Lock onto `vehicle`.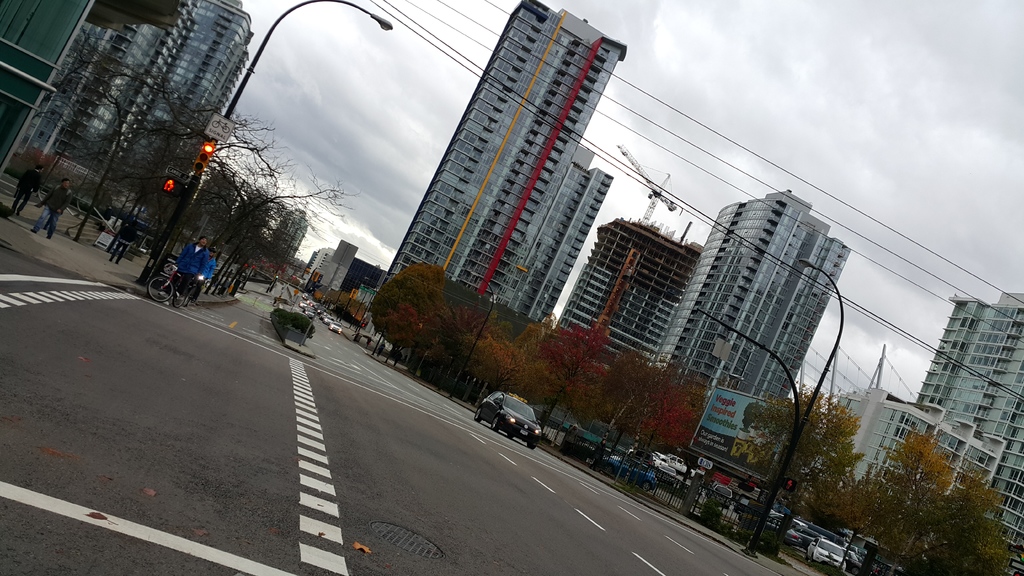
Locked: detection(331, 324, 342, 335).
